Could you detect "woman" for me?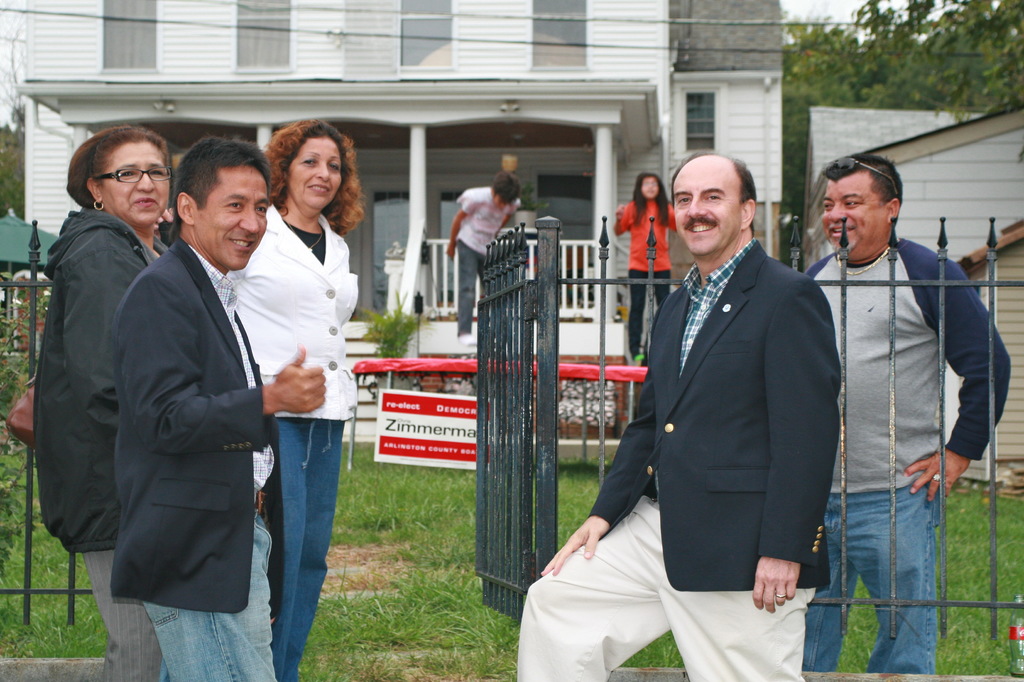
Detection result: 223,137,365,646.
